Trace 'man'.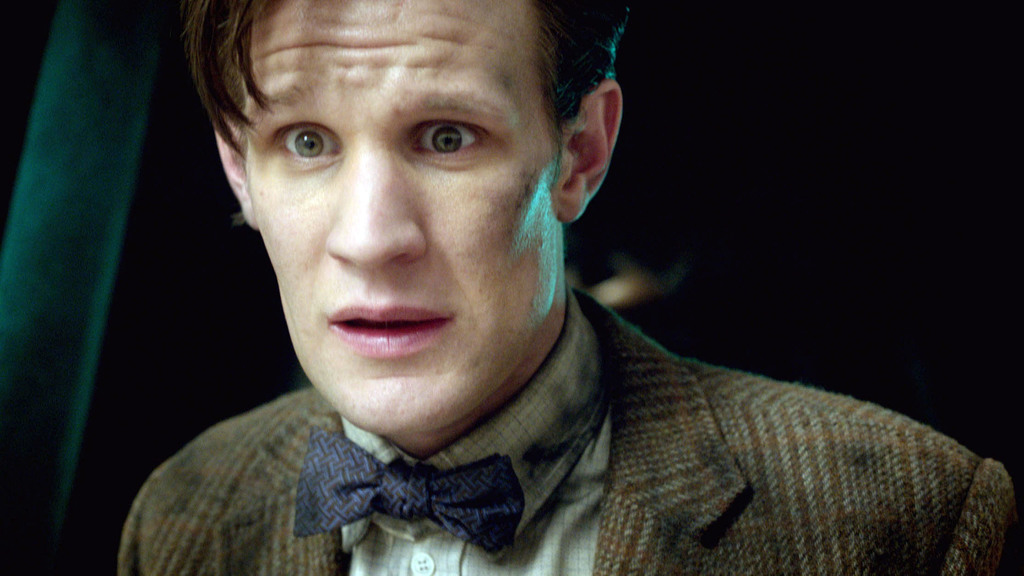
Traced to <region>61, 18, 1023, 564</region>.
